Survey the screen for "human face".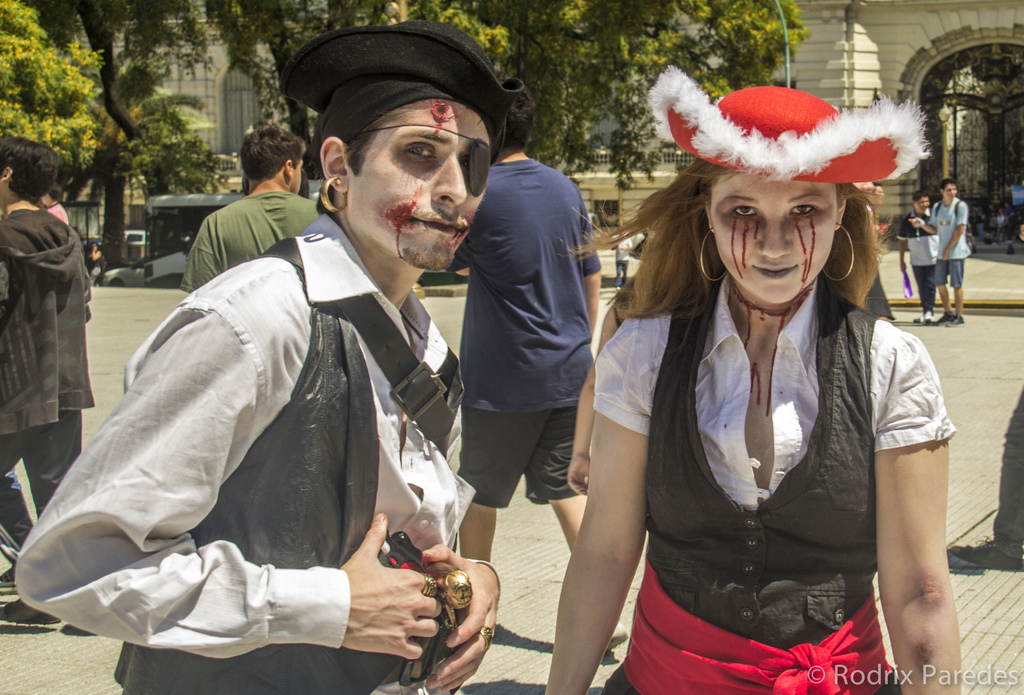
Survey found: bbox=(943, 181, 959, 199).
